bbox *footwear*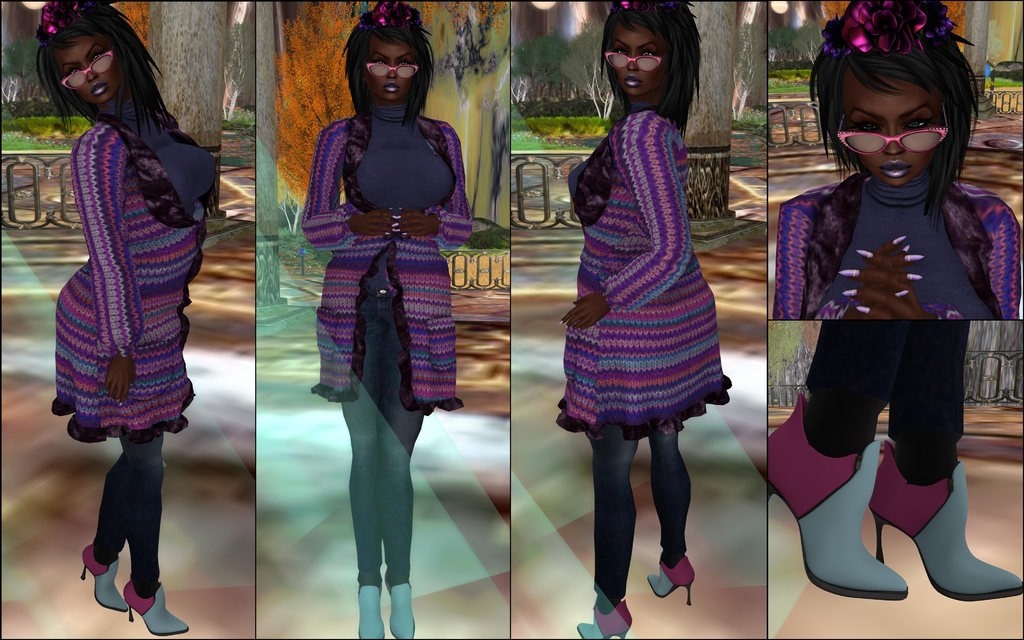
x1=866 y1=438 x2=1023 y2=602
